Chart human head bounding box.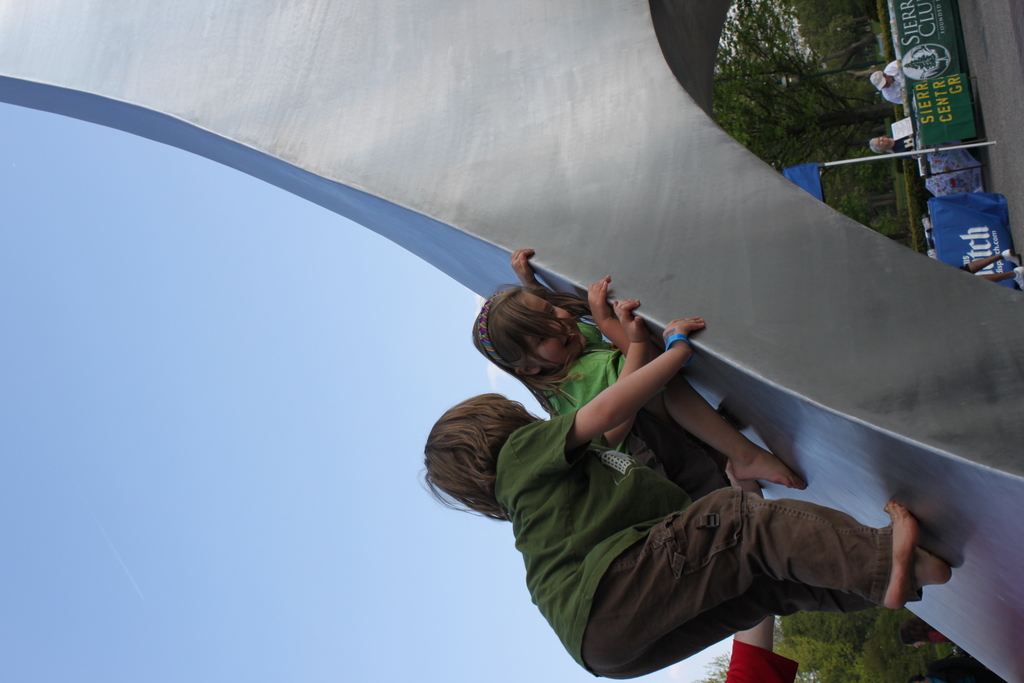
Charted: <bbox>872, 67, 894, 85</bbox>.
